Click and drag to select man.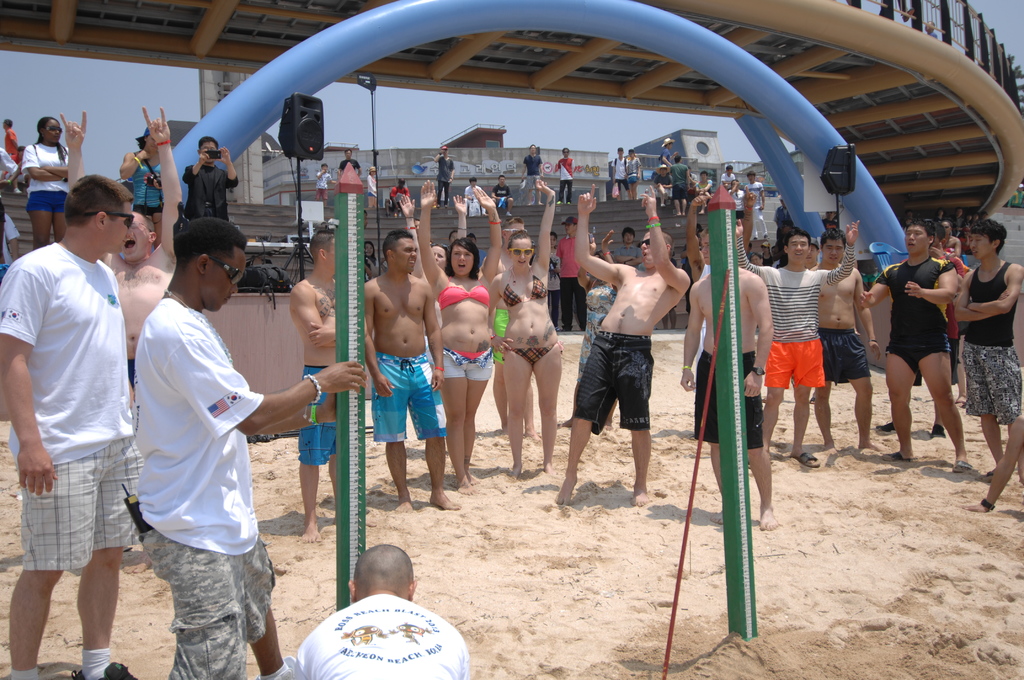
Selection: crop(694, 170, 712, 214).
